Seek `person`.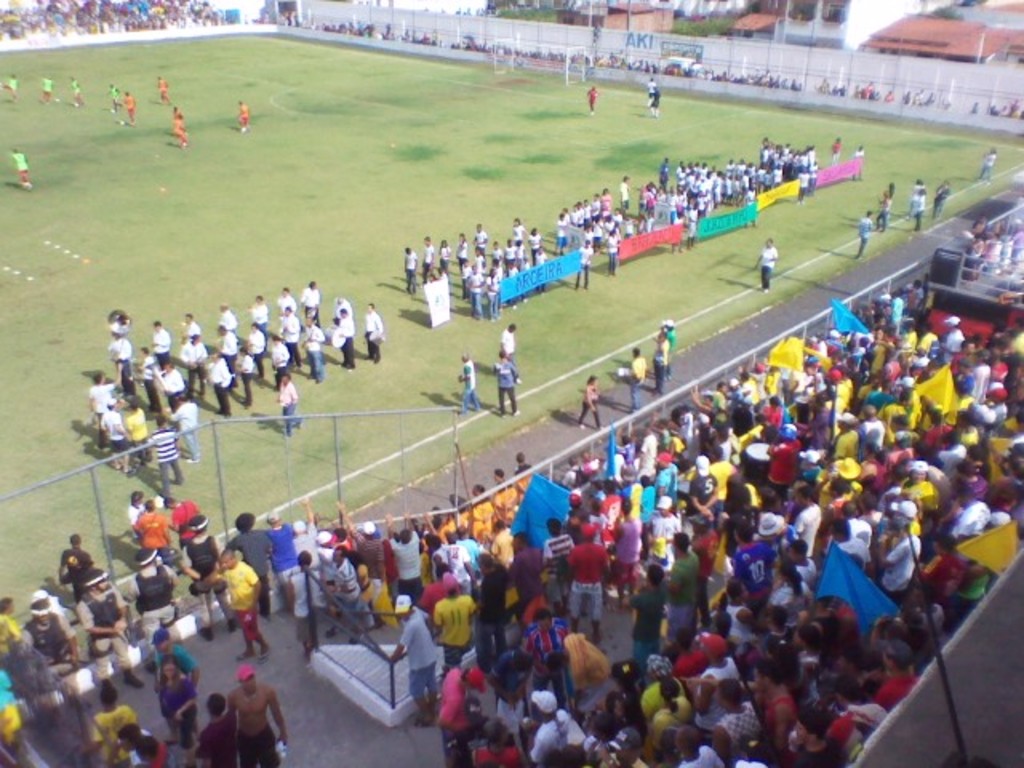
x1=603 y1=181 x2=618 y2=221.
